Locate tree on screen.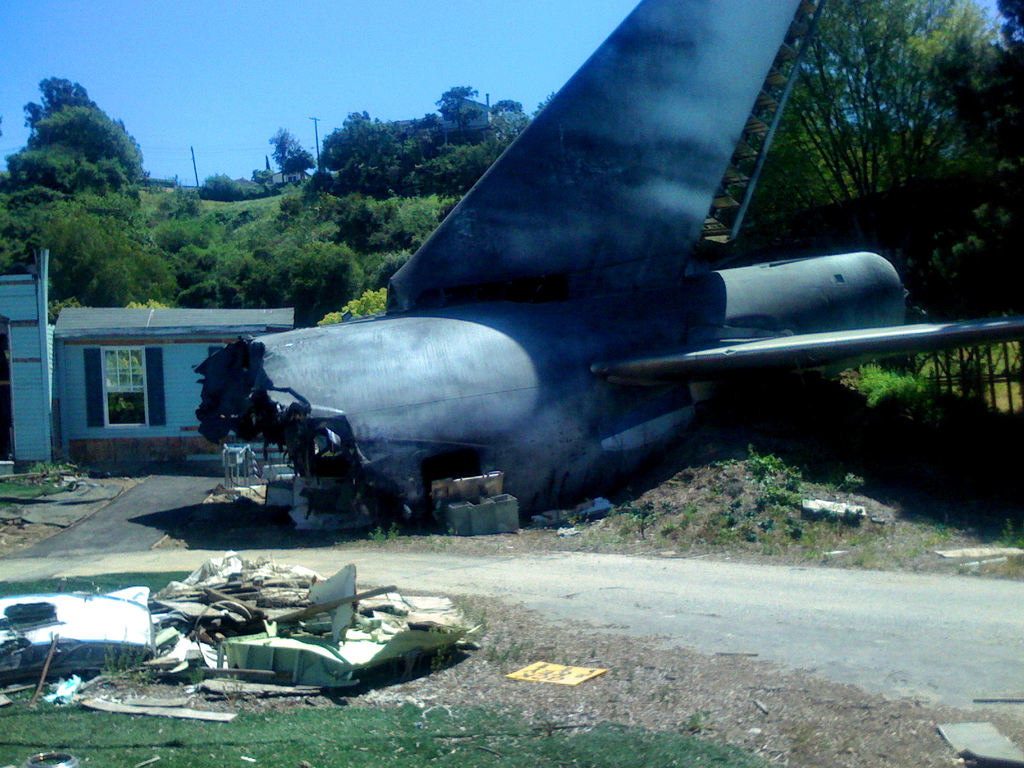
On screen at rect(271, 127, 328, 184).
